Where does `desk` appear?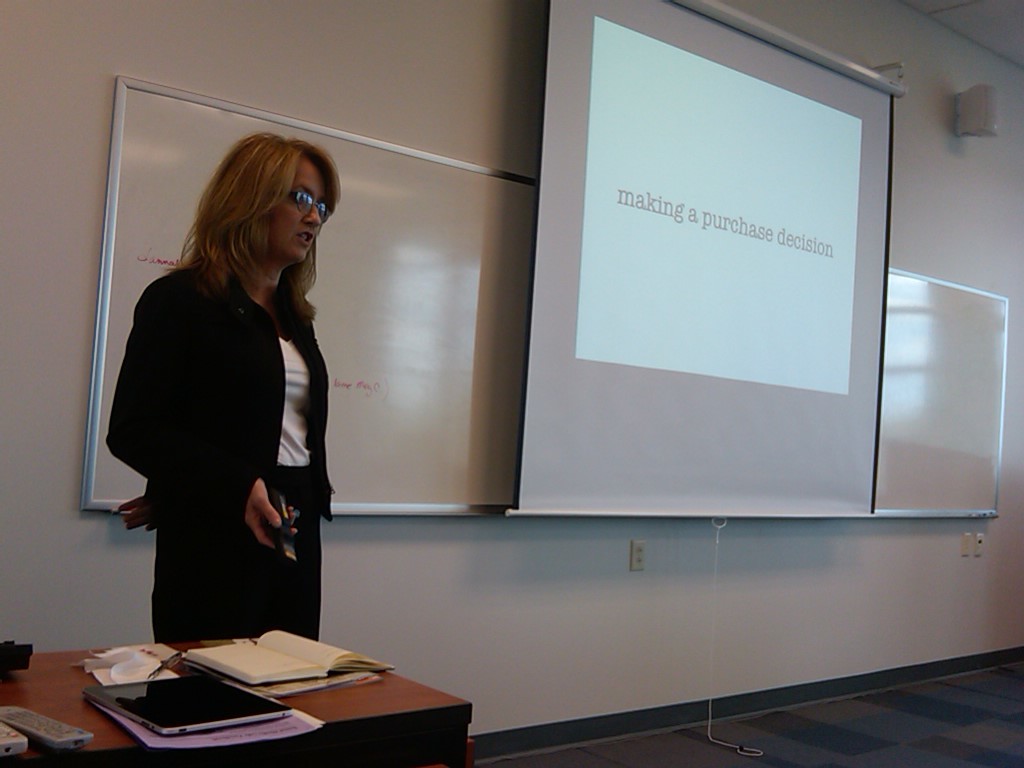
Appears at (4, 648, 470, 763).
